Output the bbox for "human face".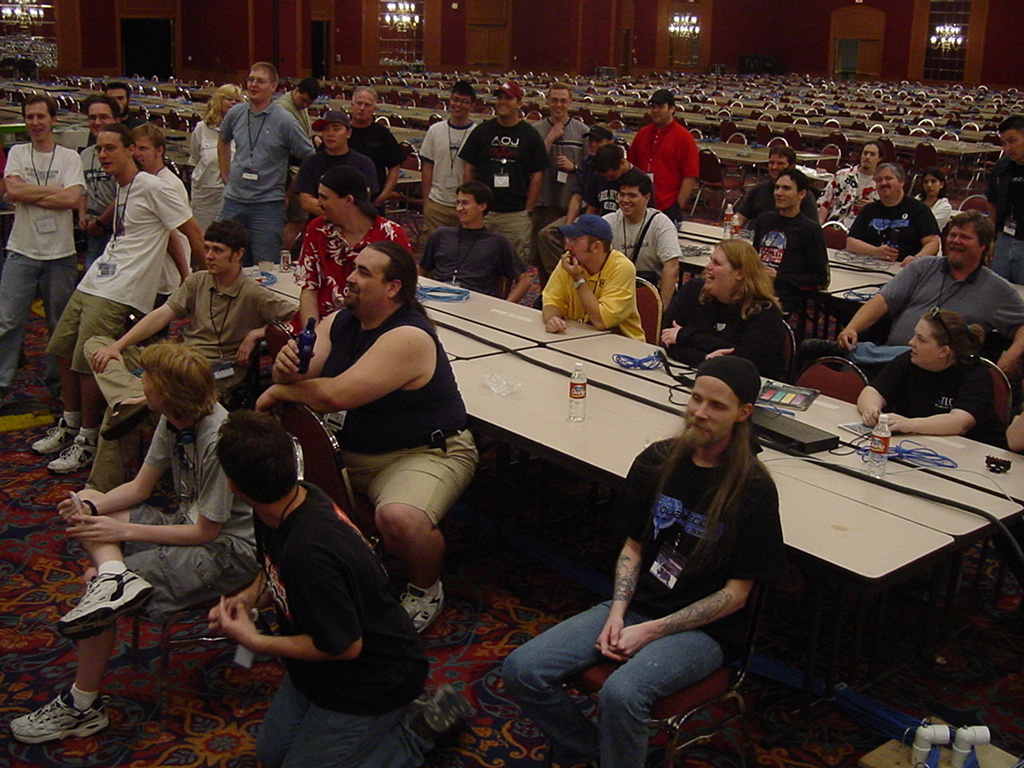
[315, 187, 342, 221].
